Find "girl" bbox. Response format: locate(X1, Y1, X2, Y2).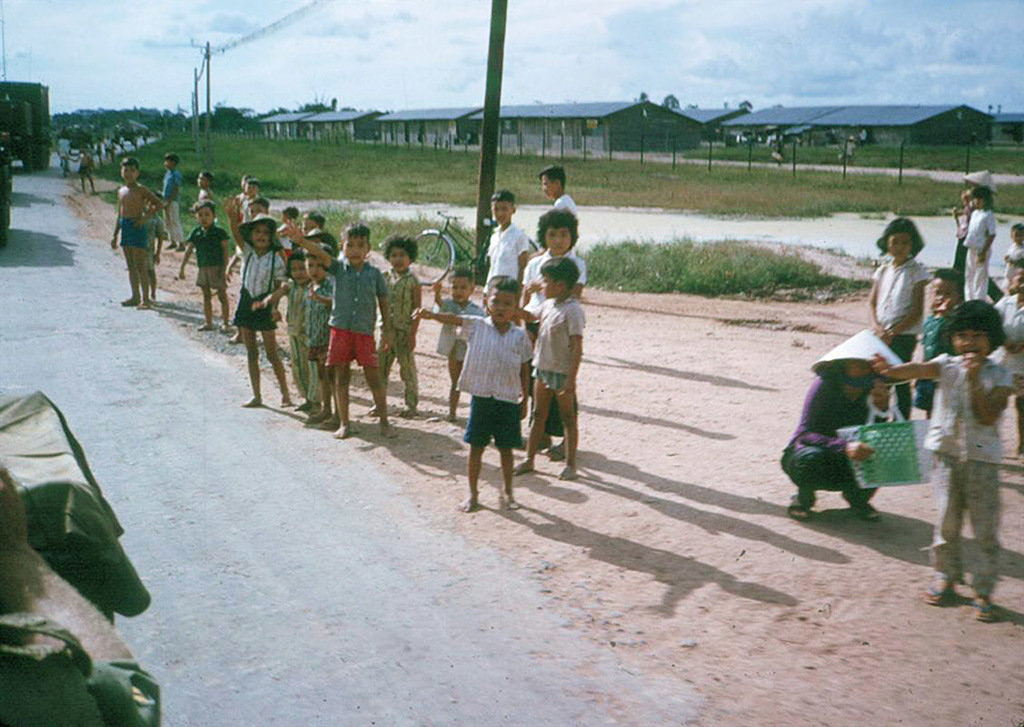
locate(518, 210, 585, 460).
